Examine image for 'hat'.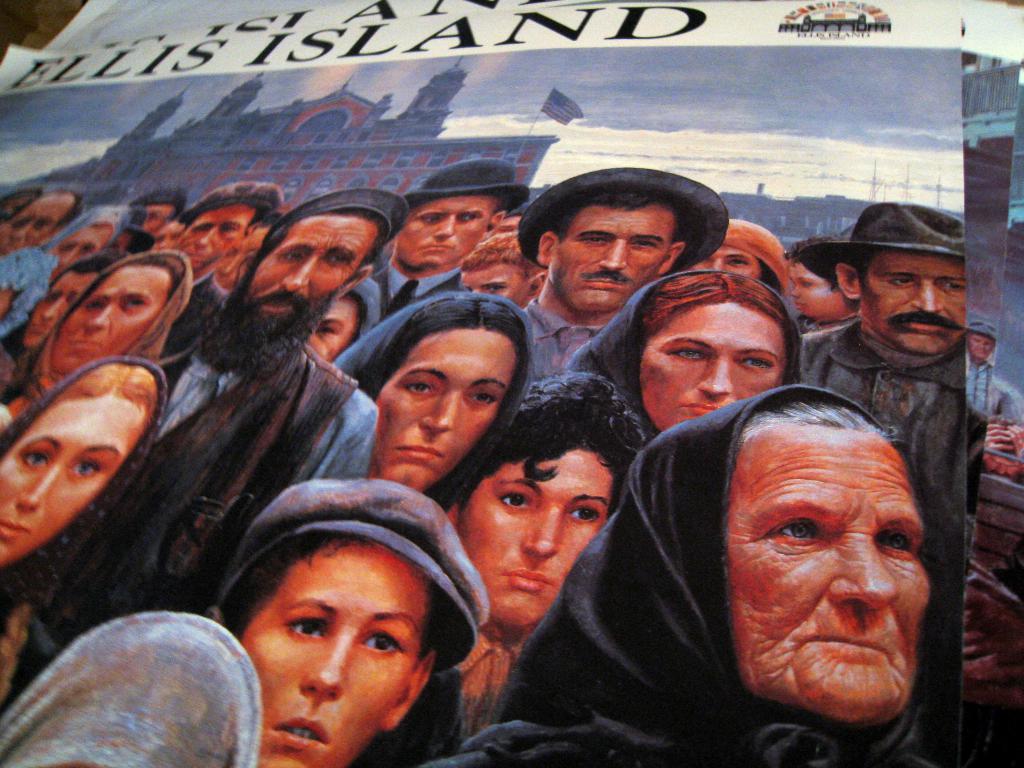
Examination result: (left=402, top=156, right=527, bottom=213).
